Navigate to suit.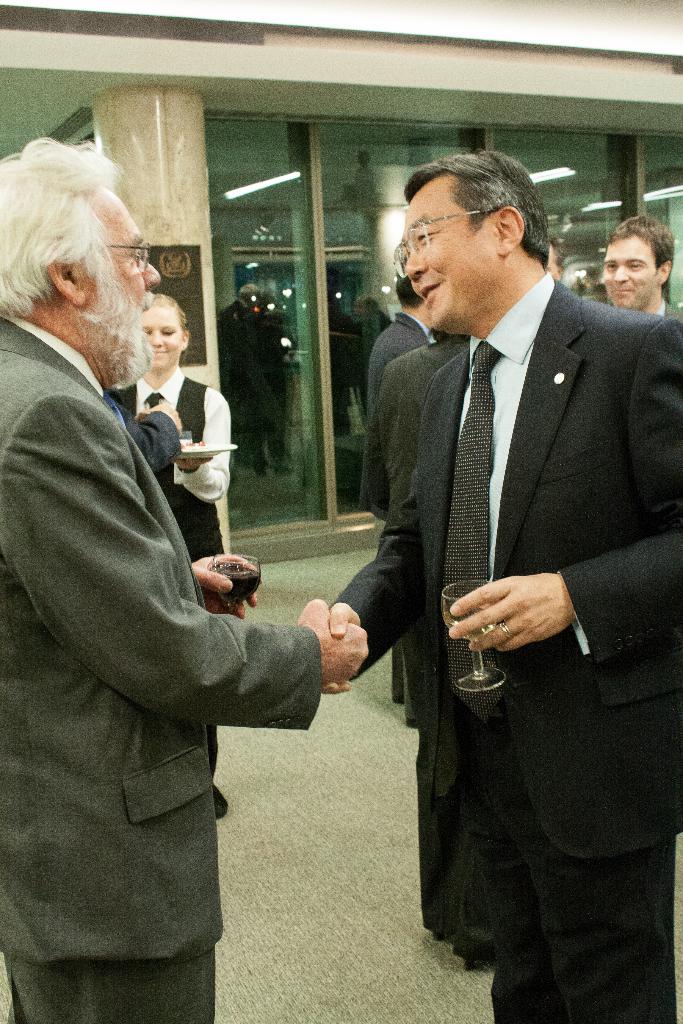
Navigation target: x1=367, y1=316, x2=432, y2=723.
